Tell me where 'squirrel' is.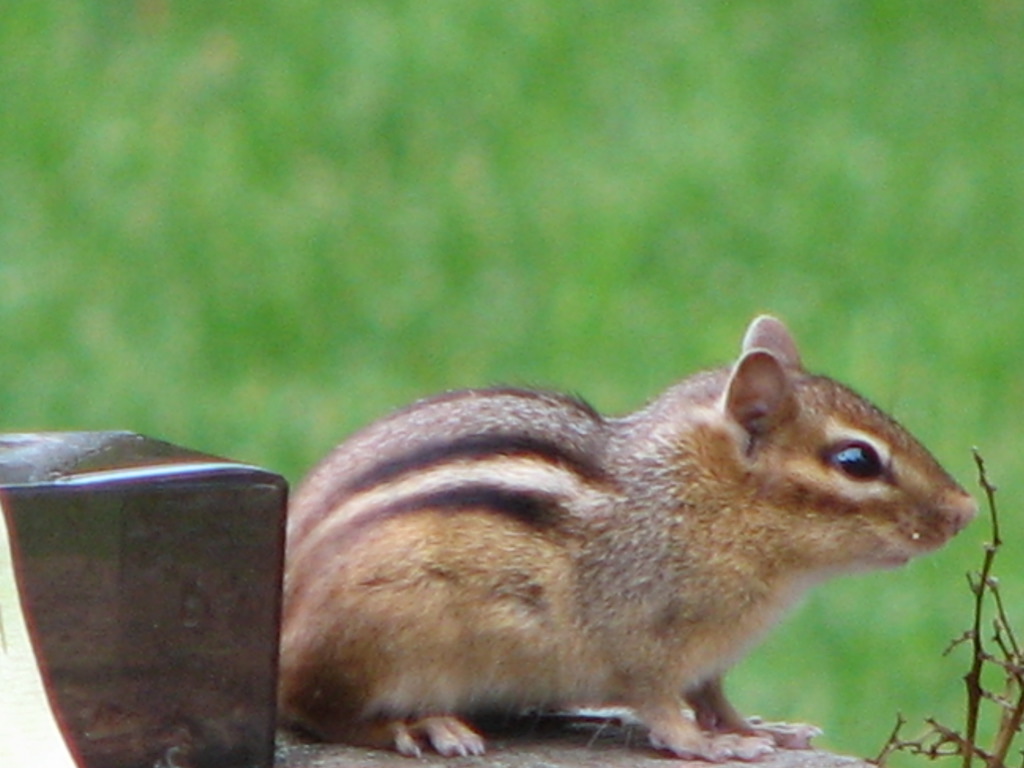
'squirrel' is at <region>281, 310, 976, 765</region>.
